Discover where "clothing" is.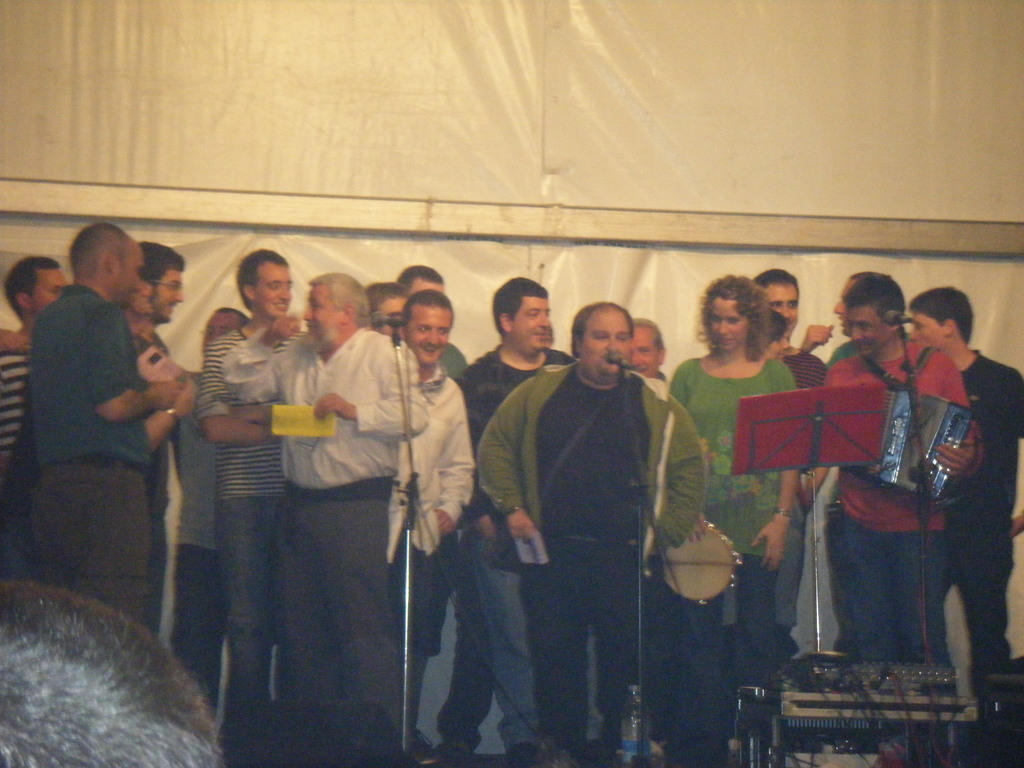
Discovered at (left=19, top=281, right=157, bottom=616).
